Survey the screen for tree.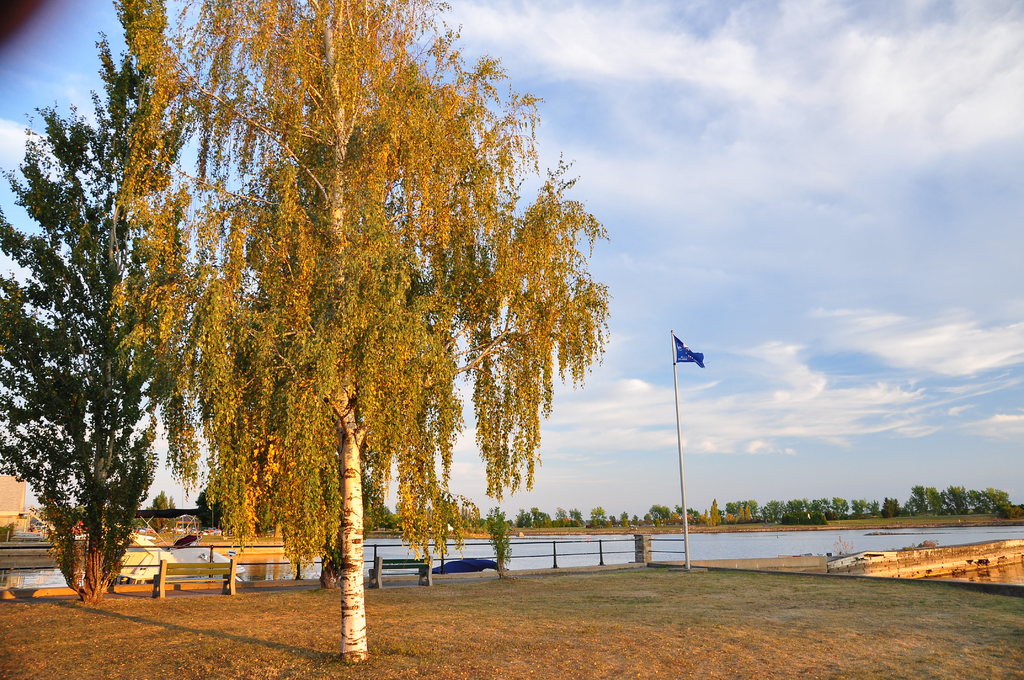
Survey found: [x1=0, y1=0, x2=191, y2=608].
